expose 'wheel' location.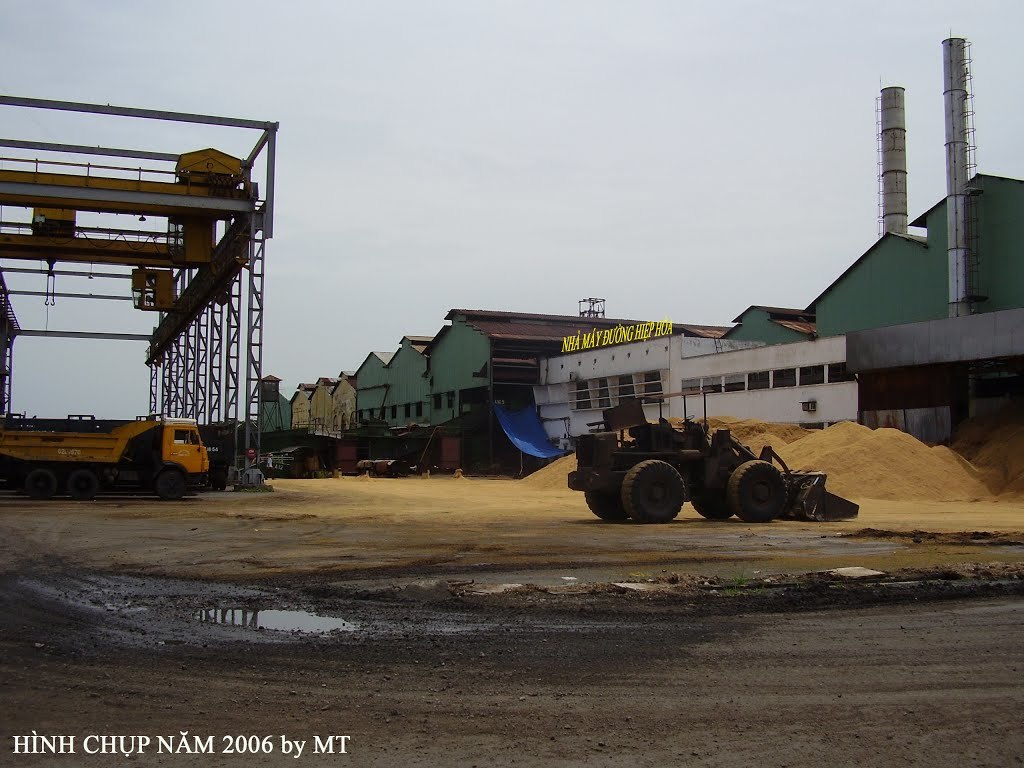
Exposed at (27,468,56,500).
